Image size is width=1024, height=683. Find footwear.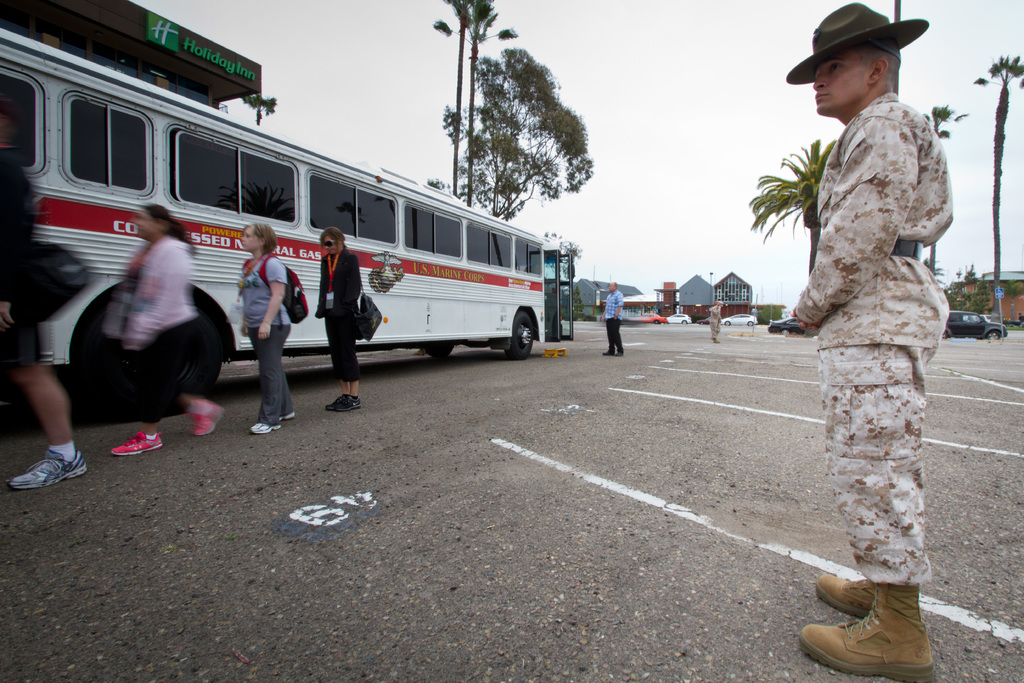
(x1=326, y1=394, x2=361, y2=411).
